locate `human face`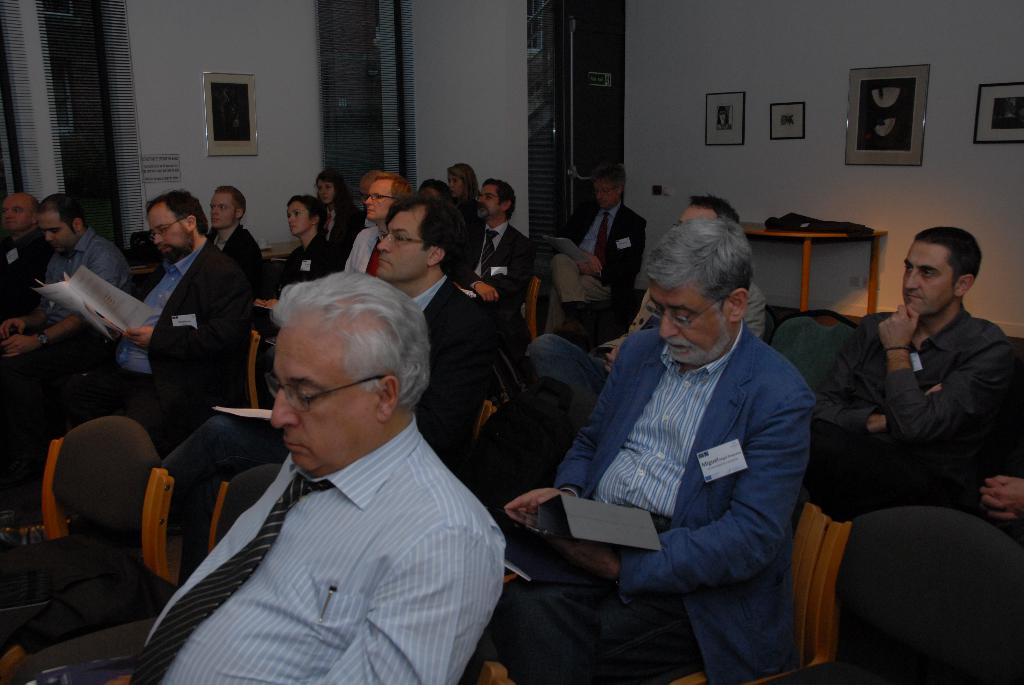
{"left": 651, "top": 278, "right": 733, "bottom": 359}
